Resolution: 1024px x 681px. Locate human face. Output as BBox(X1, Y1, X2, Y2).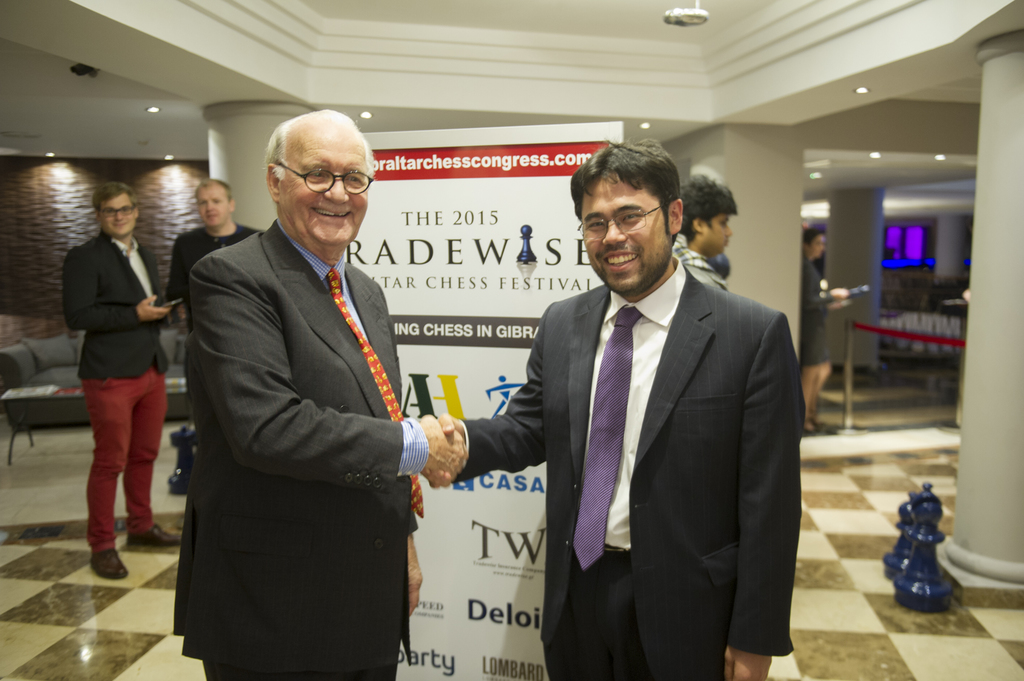
BBox(101, 193, 138, 235).
